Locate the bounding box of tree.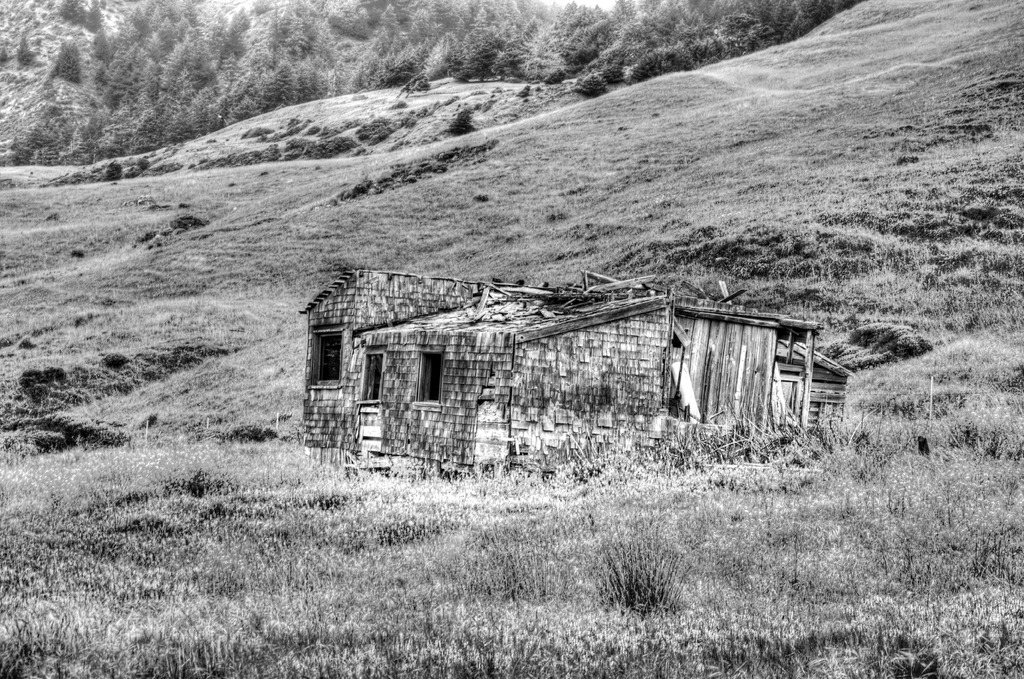
Bounding box: select_region(54, 43, 77, 80).
